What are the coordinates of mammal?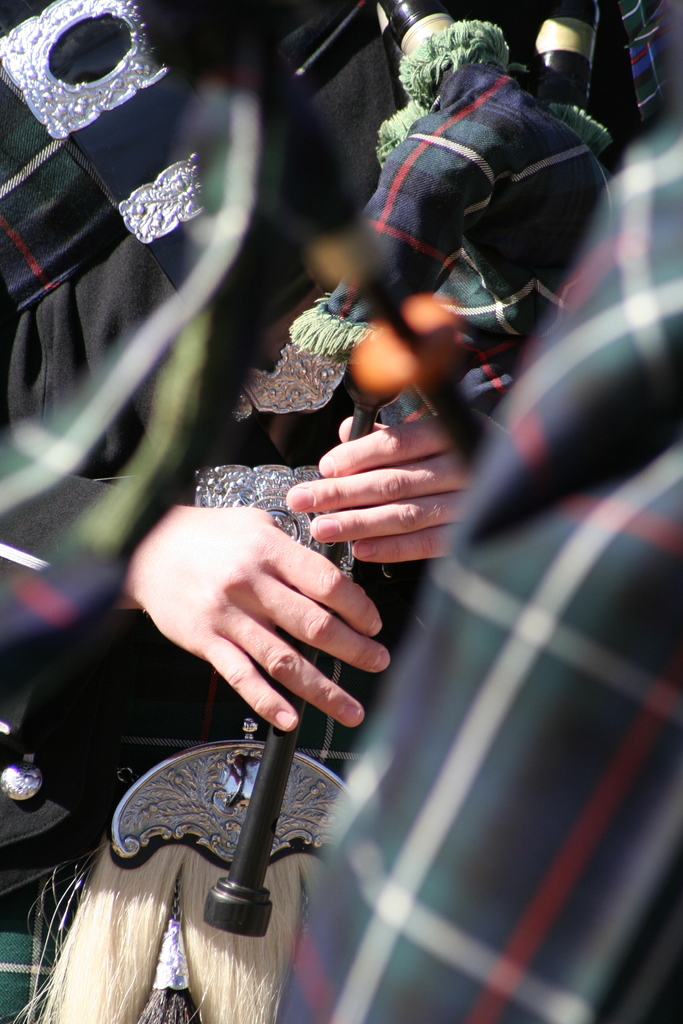
(274, 104, 682, 1023).
